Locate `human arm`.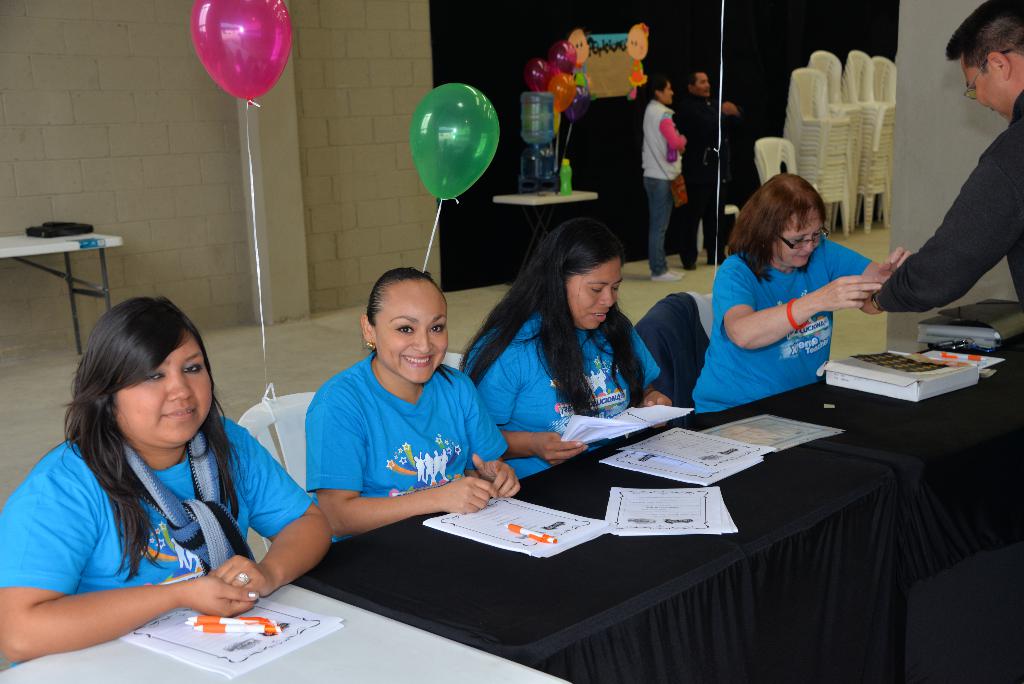
Bounding box: (228, 420, 345, 599).
